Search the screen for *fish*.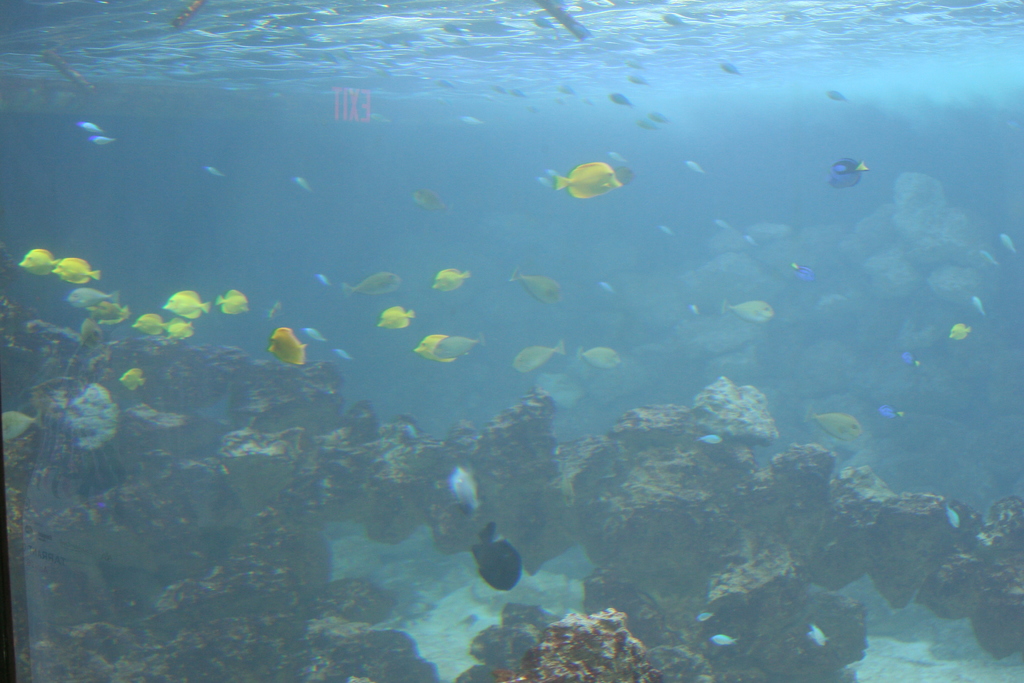
Found at bbox(714, 634, 737, 645).
